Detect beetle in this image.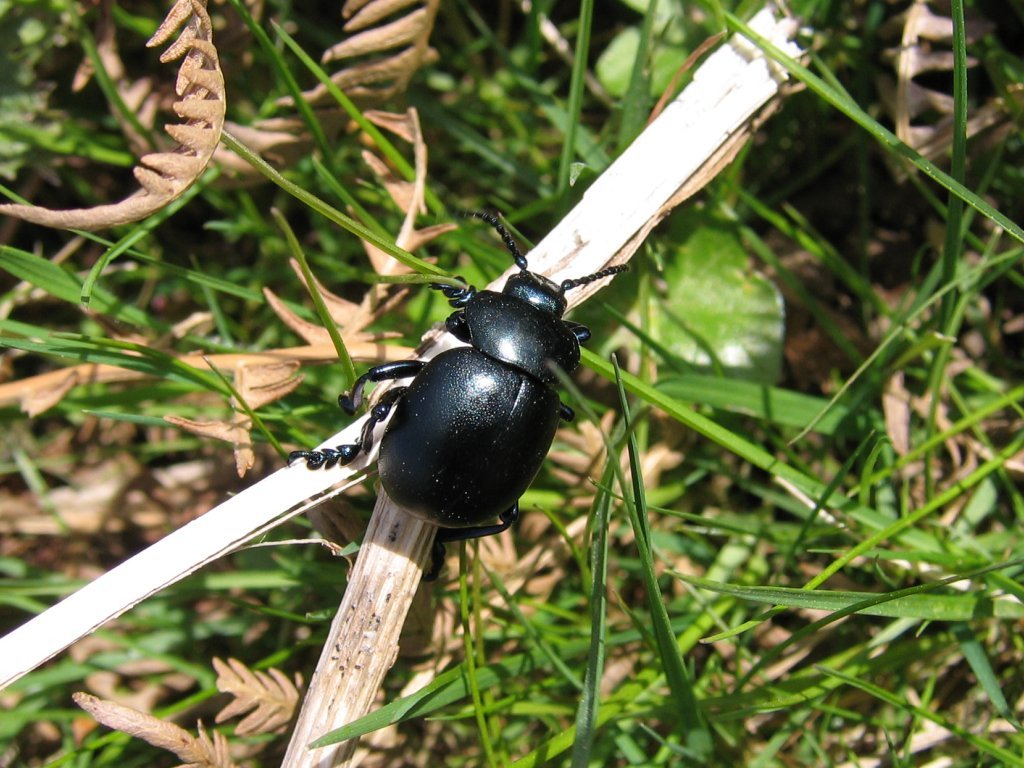
Detection: [left=309, top=182, right=634, bottom=571].
